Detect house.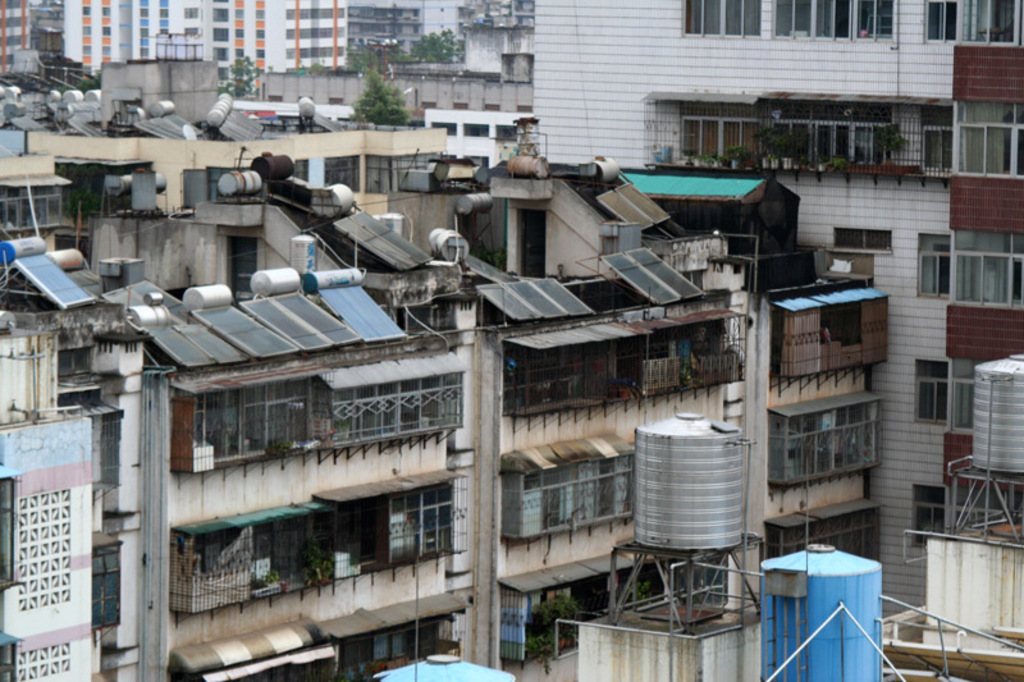
Detected at [123,0,221,63].
